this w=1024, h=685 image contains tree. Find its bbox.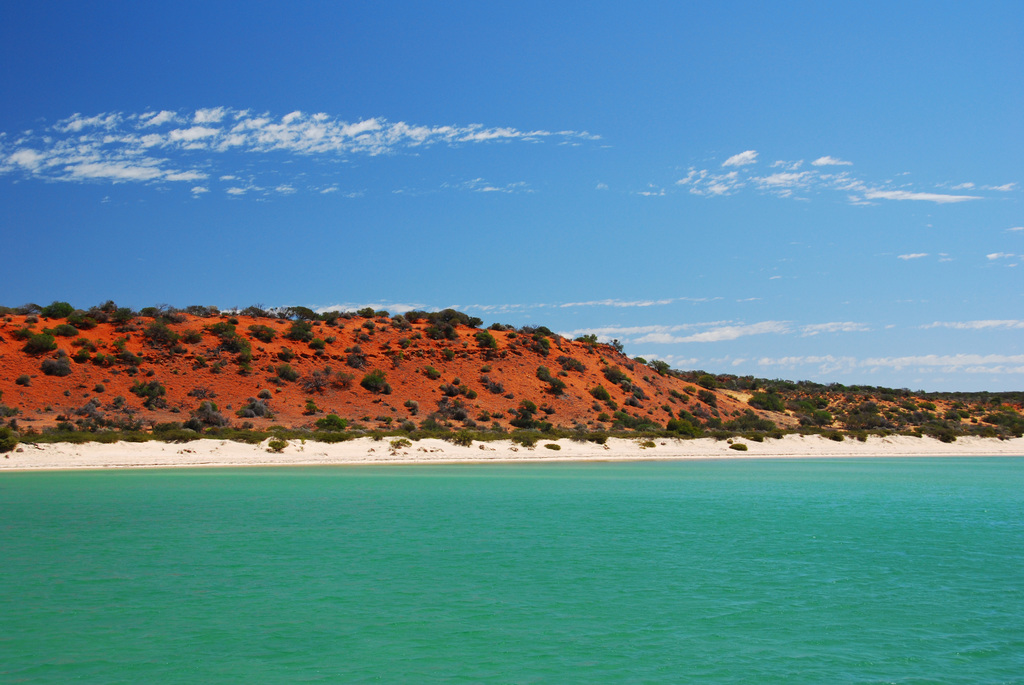
510,427,541,448.
